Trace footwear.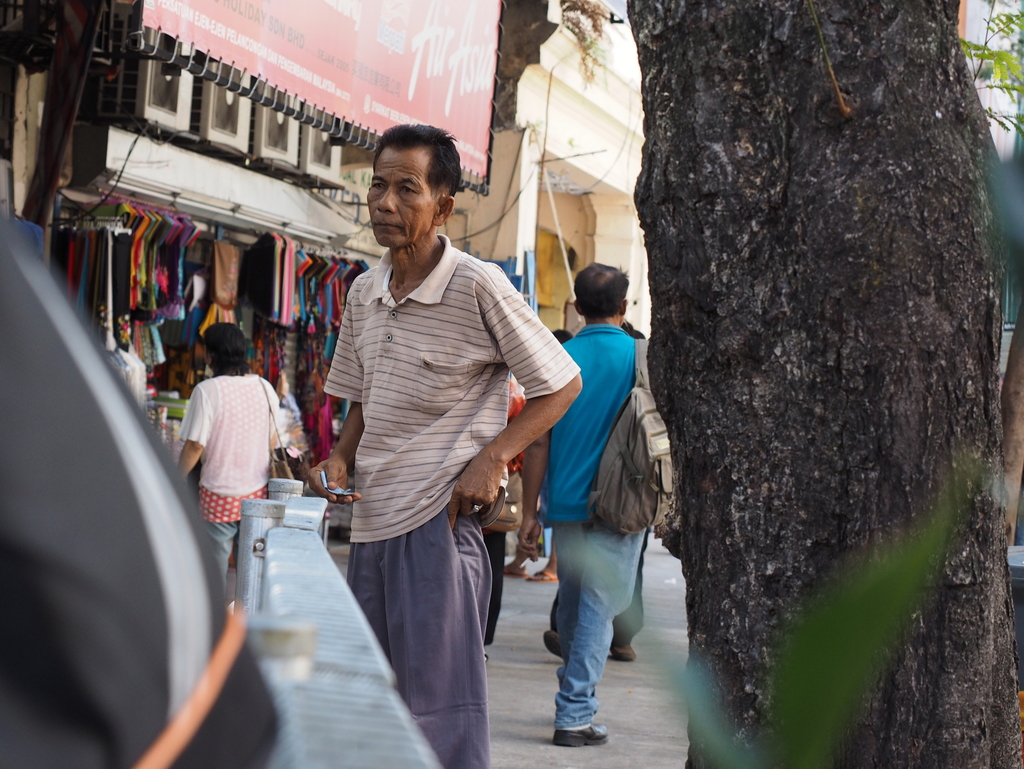
Traced to Rect(492, 564, 529, 578).
